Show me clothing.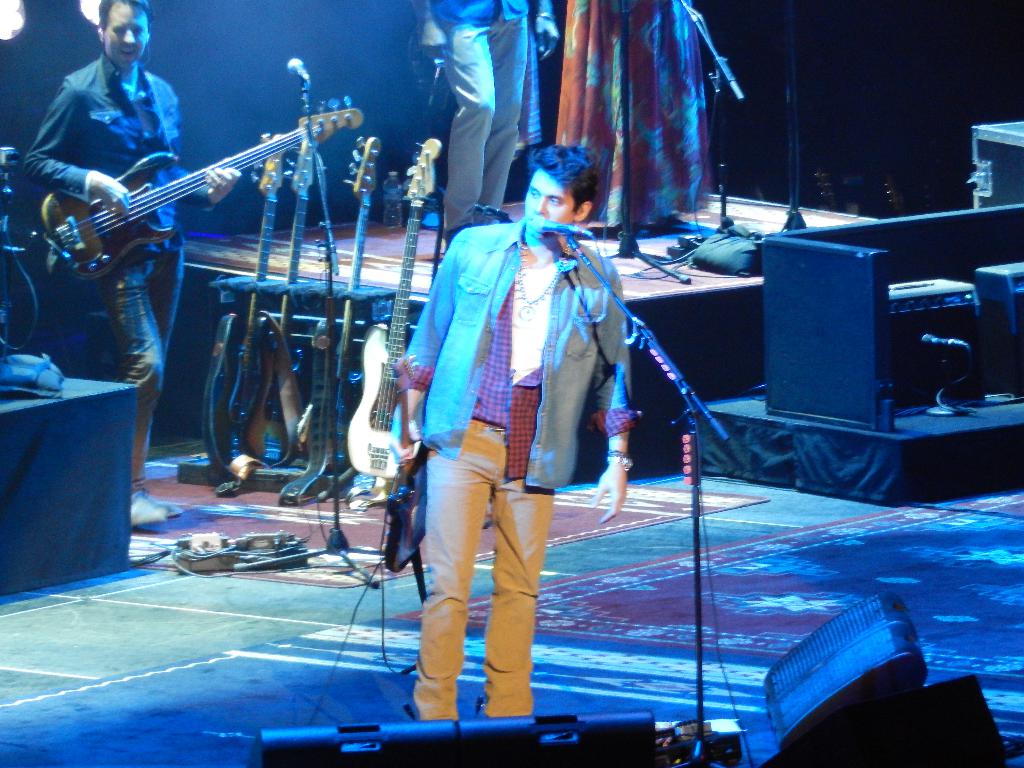
clothing is here: bbox=(409, 417, 558, 717).
